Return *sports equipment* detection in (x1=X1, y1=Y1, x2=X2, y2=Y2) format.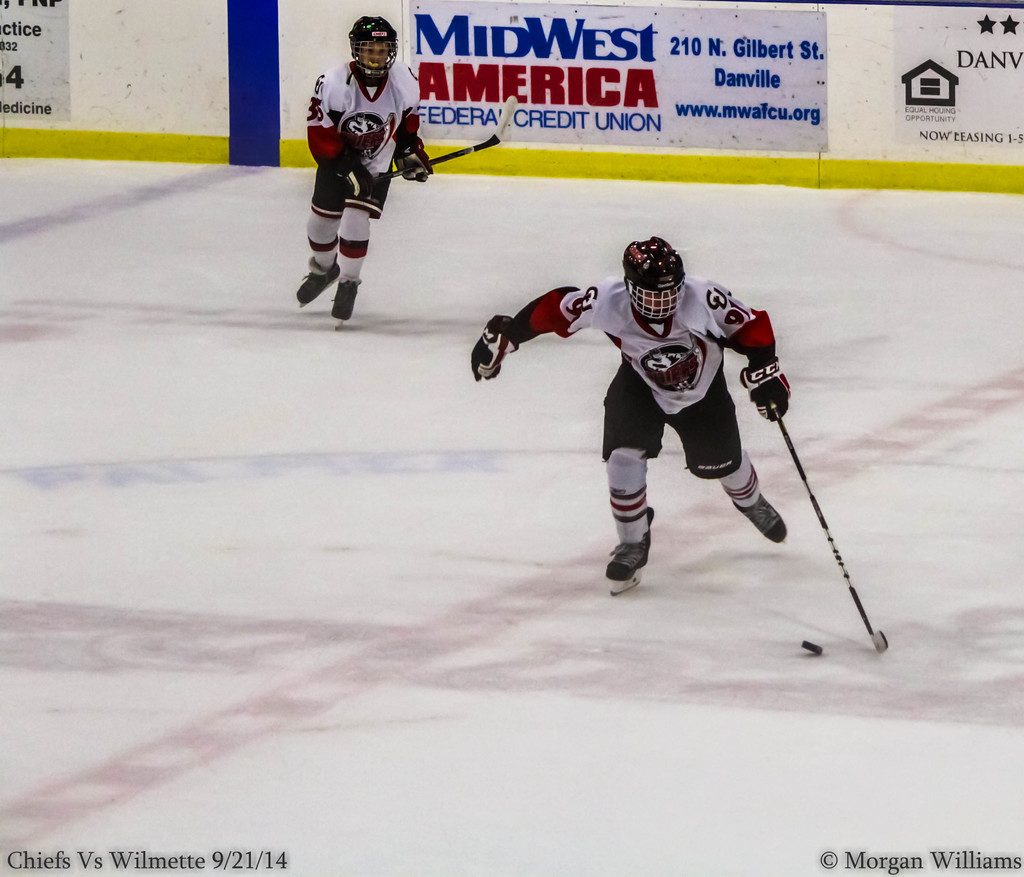
(x1=620, y1=236, x2=687, y2=326).
